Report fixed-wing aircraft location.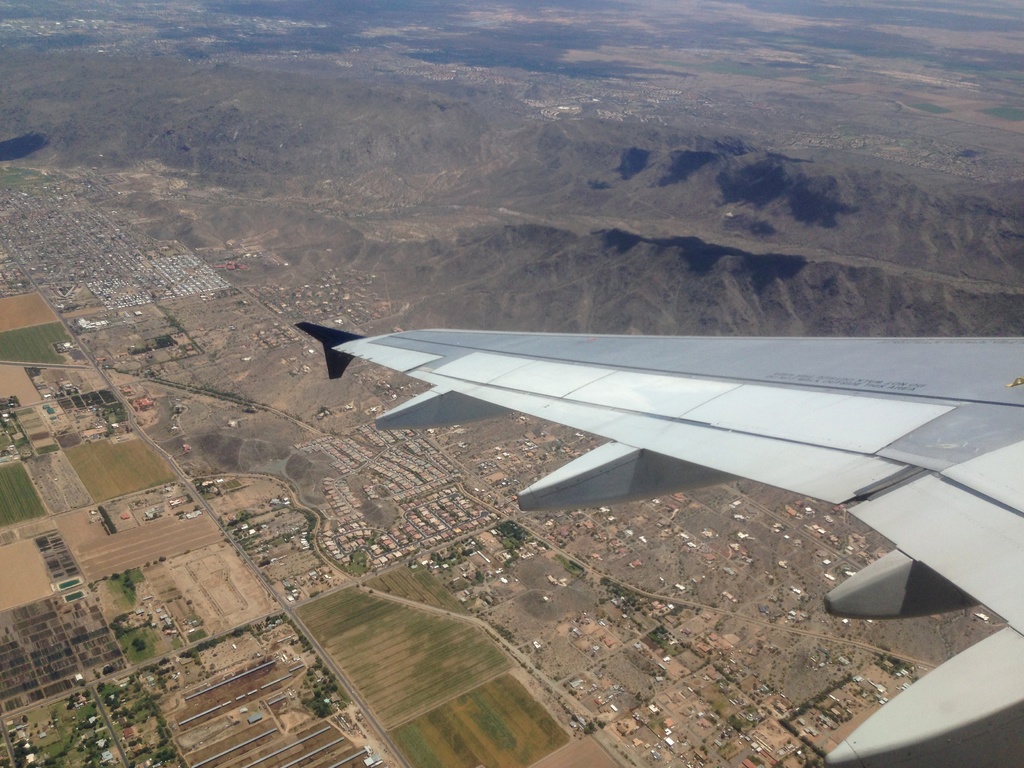
Report: 294:321:1023:767.
